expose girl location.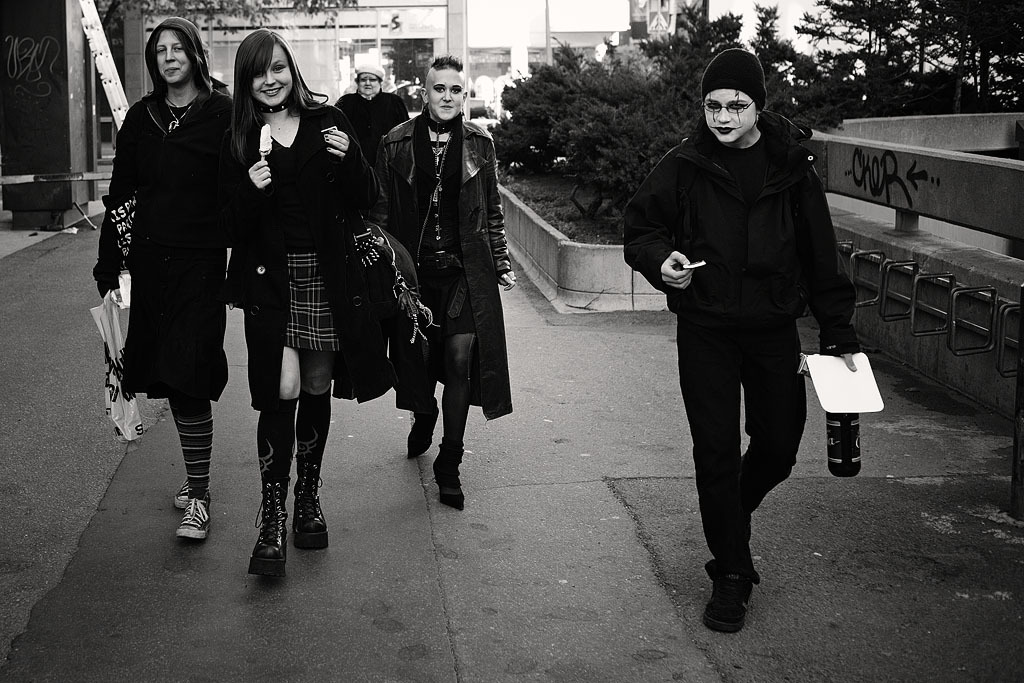
Exposed at x1=225 y1=27 x2=374 y2=580.
